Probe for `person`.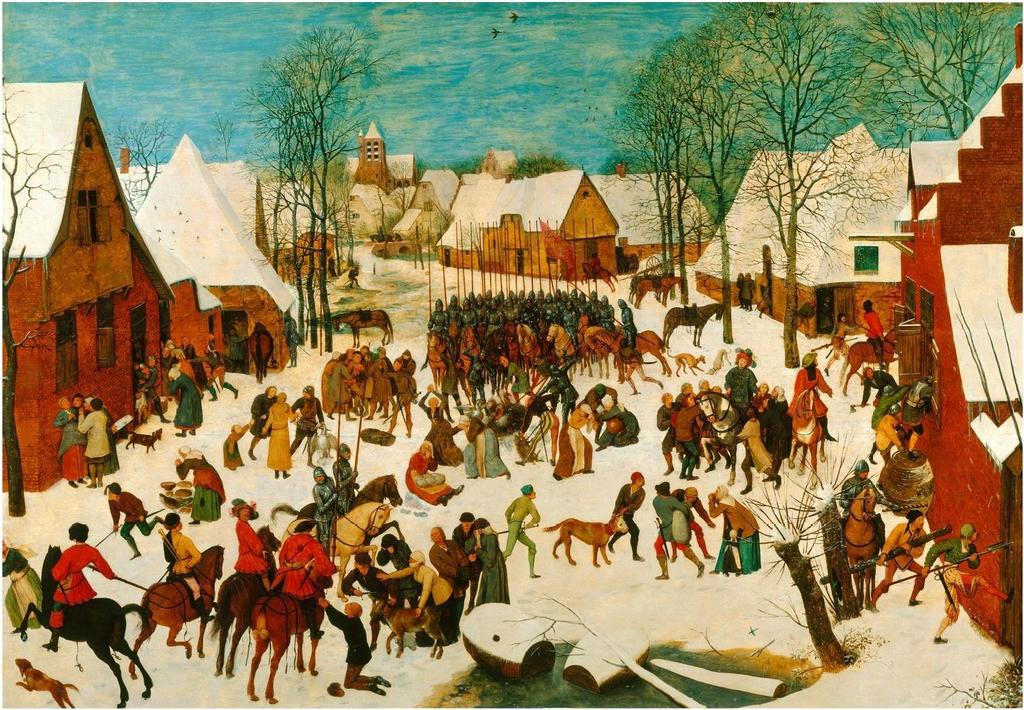
Probe result: <box>267,515,343,640</box>.
